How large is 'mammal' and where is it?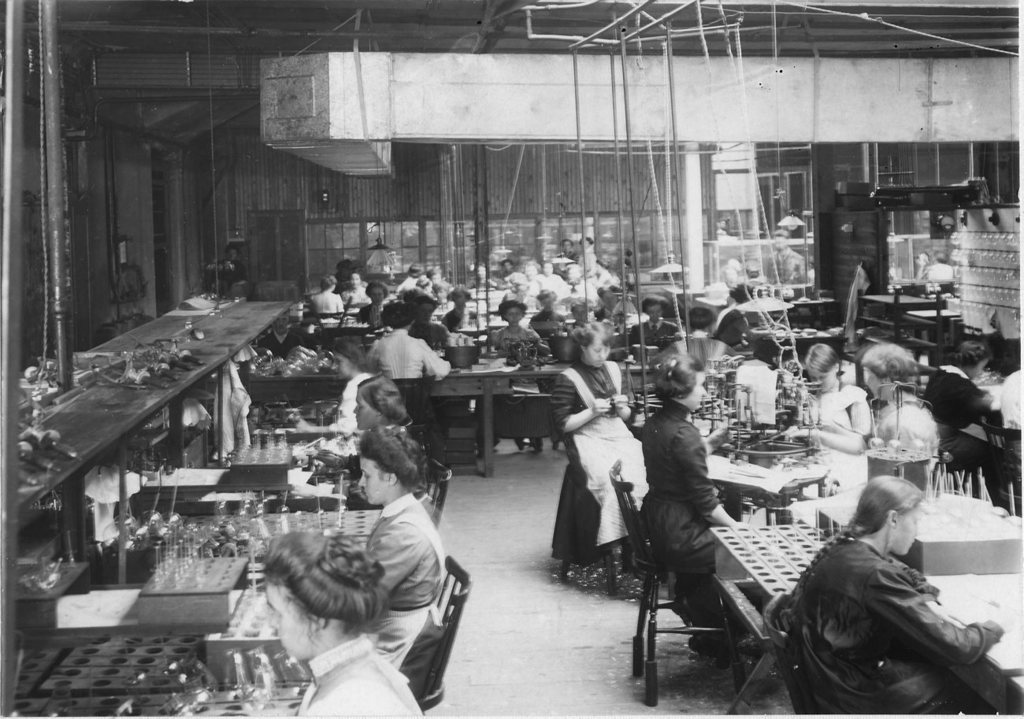
Bounding box: (627,293,676,351).
